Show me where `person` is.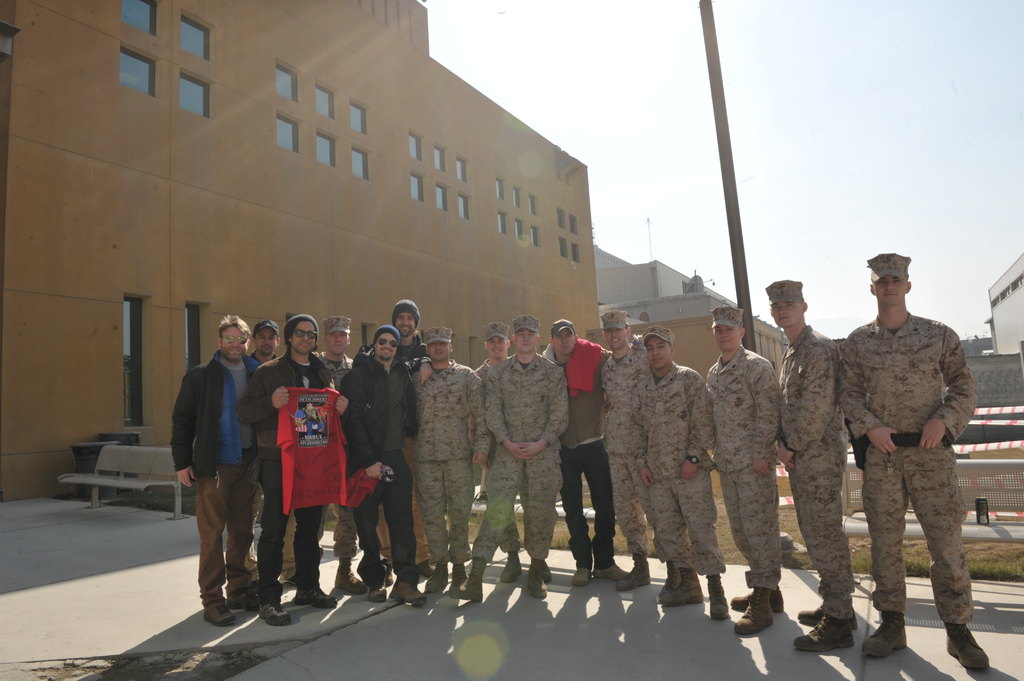
`person` is at 243/308/286/371.
